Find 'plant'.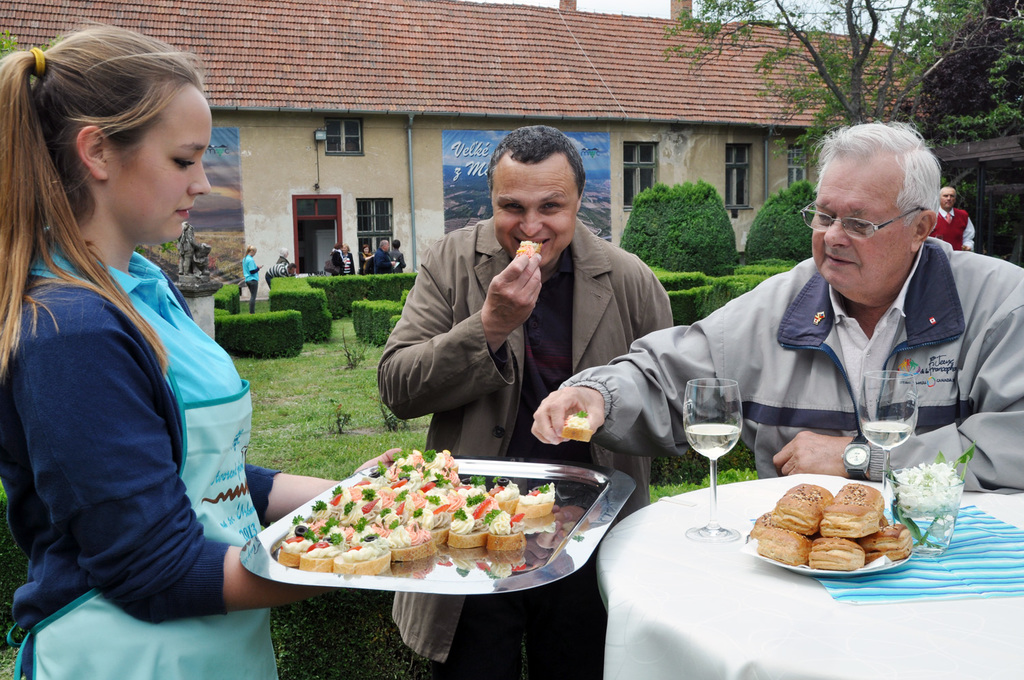
638,468,756,496.
